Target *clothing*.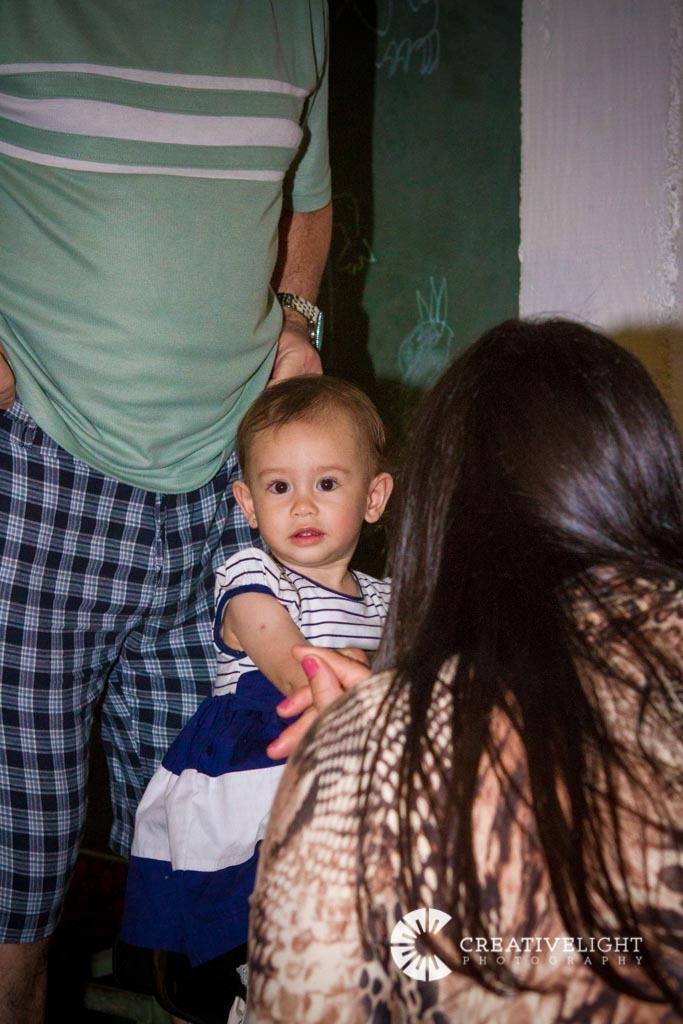
Target region: <box>0,0,315,1023</box>.
